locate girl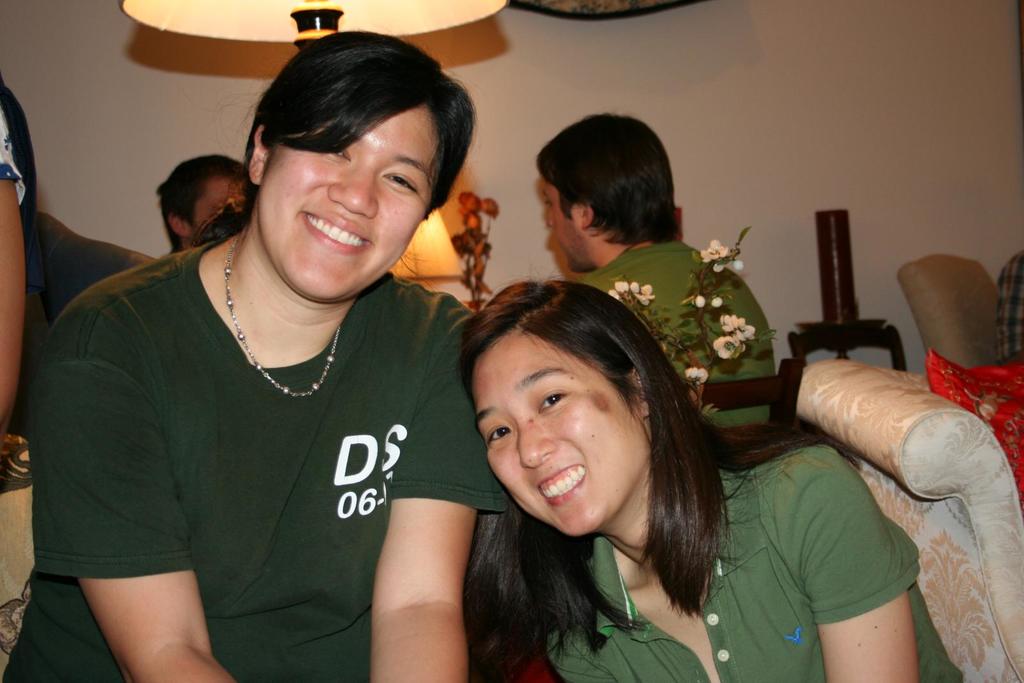
left=465, top=263, right=973, bottom=680
